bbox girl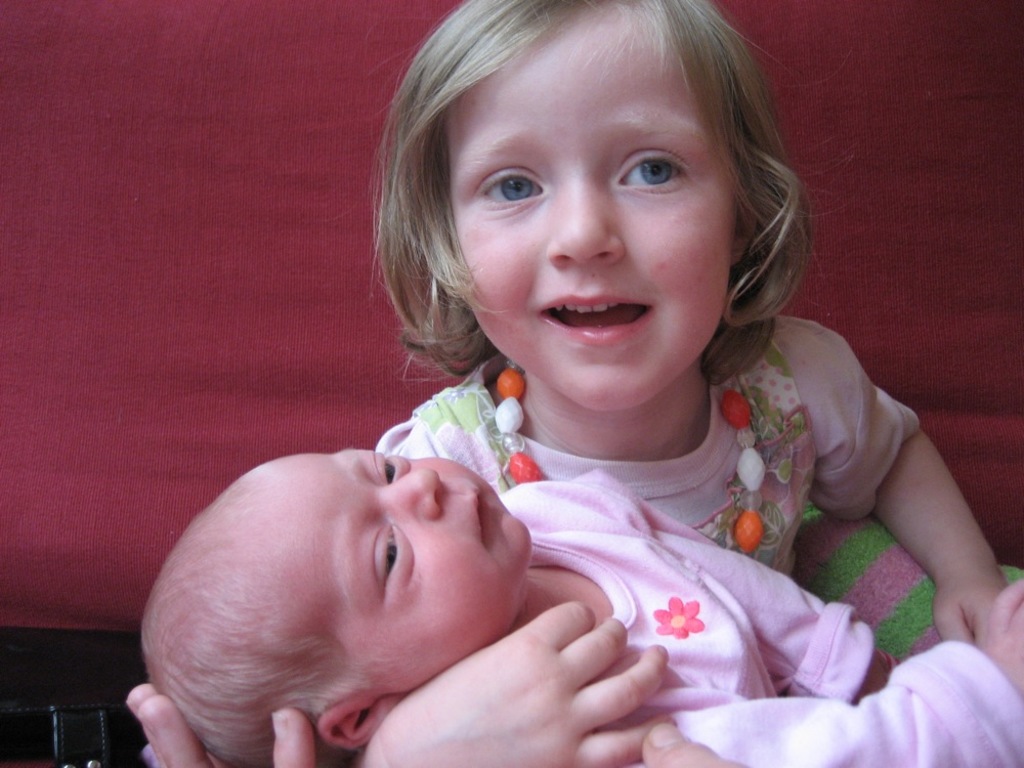
region(124, 0, 1023, 767)
